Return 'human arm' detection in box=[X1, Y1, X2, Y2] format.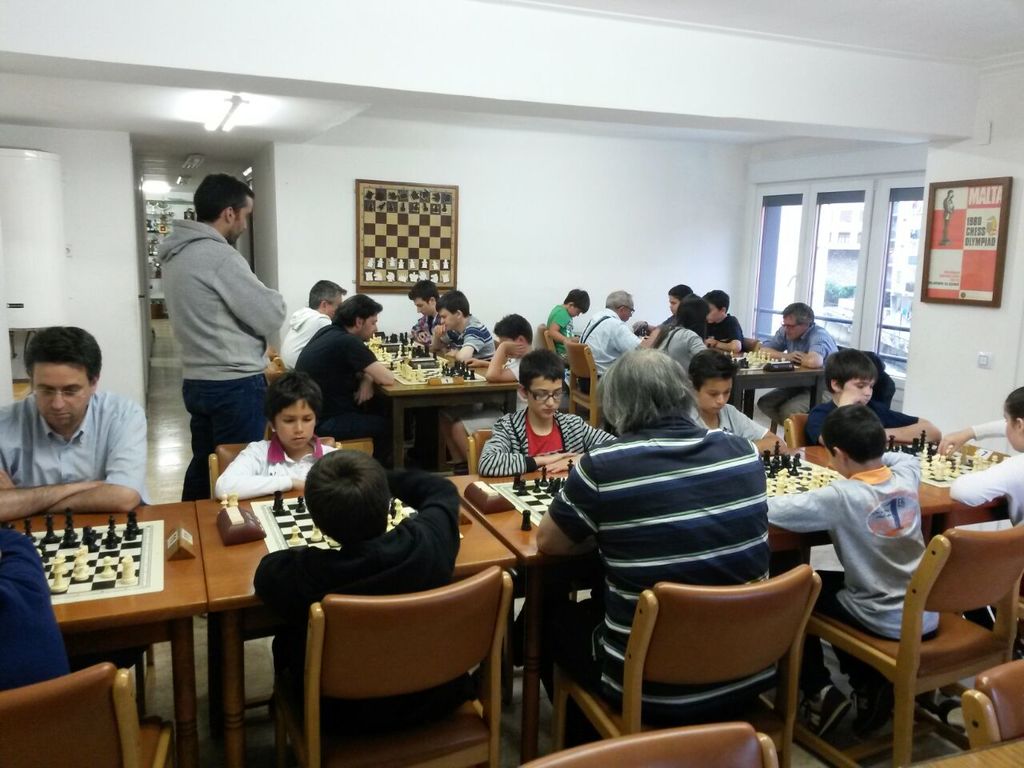
box=[734, 402, 800, 460].
